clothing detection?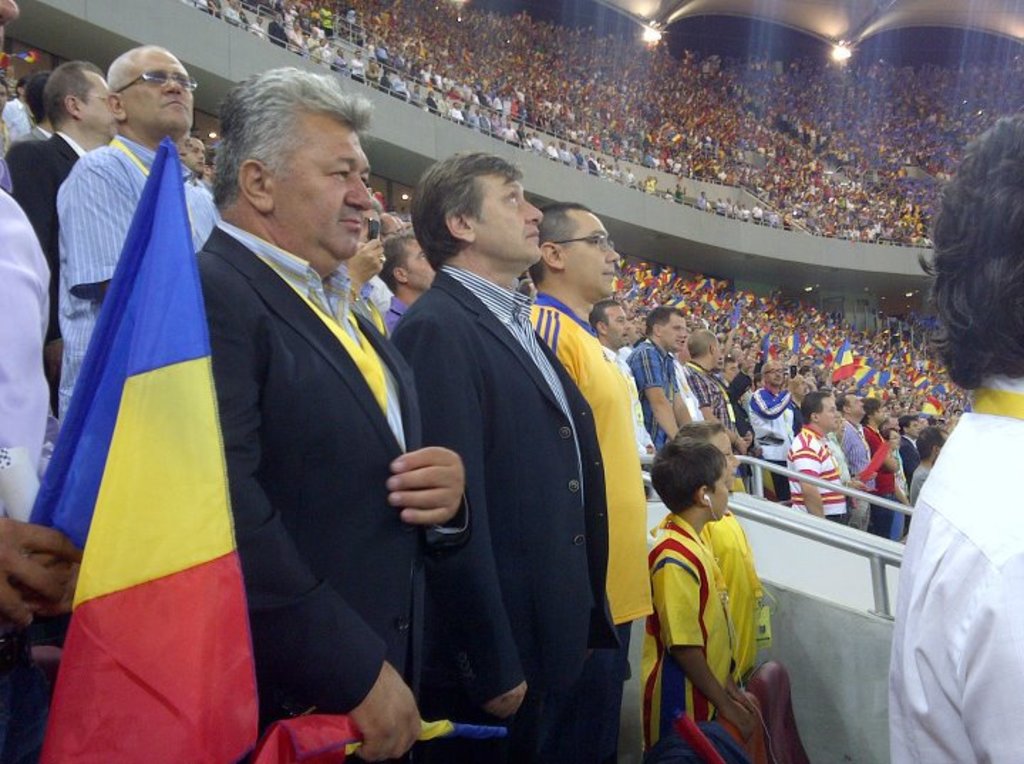
x1=683, y1=361, x2=738, y2=441
